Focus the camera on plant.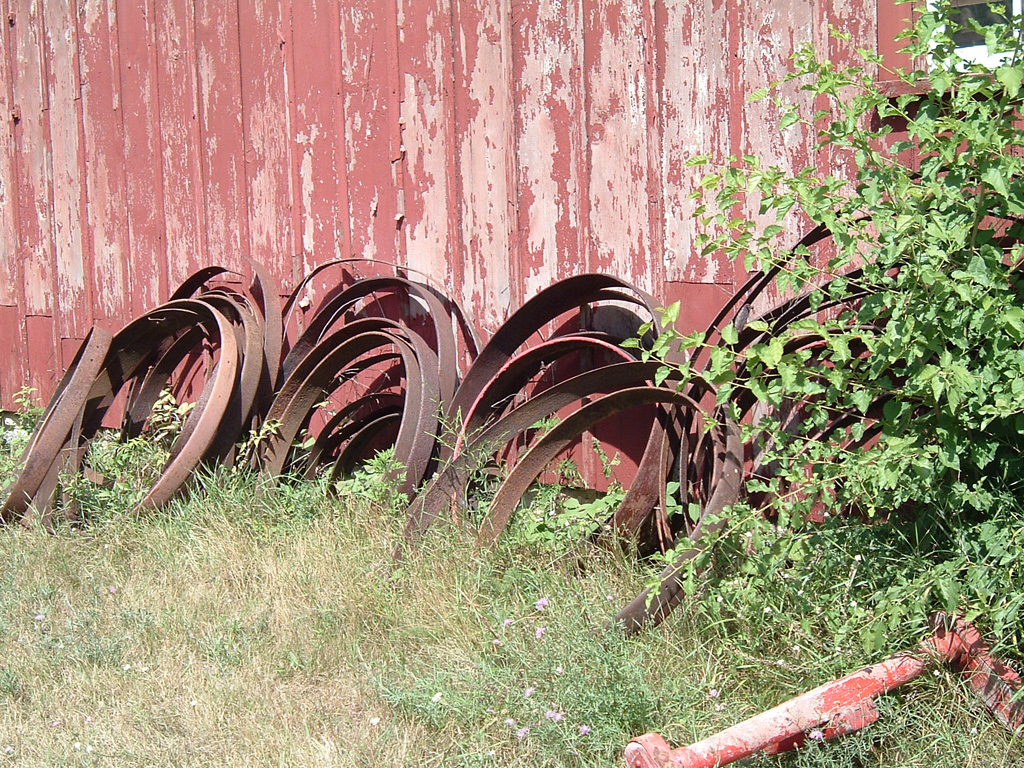
Focus region: detection(417, 386, 638, 578).
